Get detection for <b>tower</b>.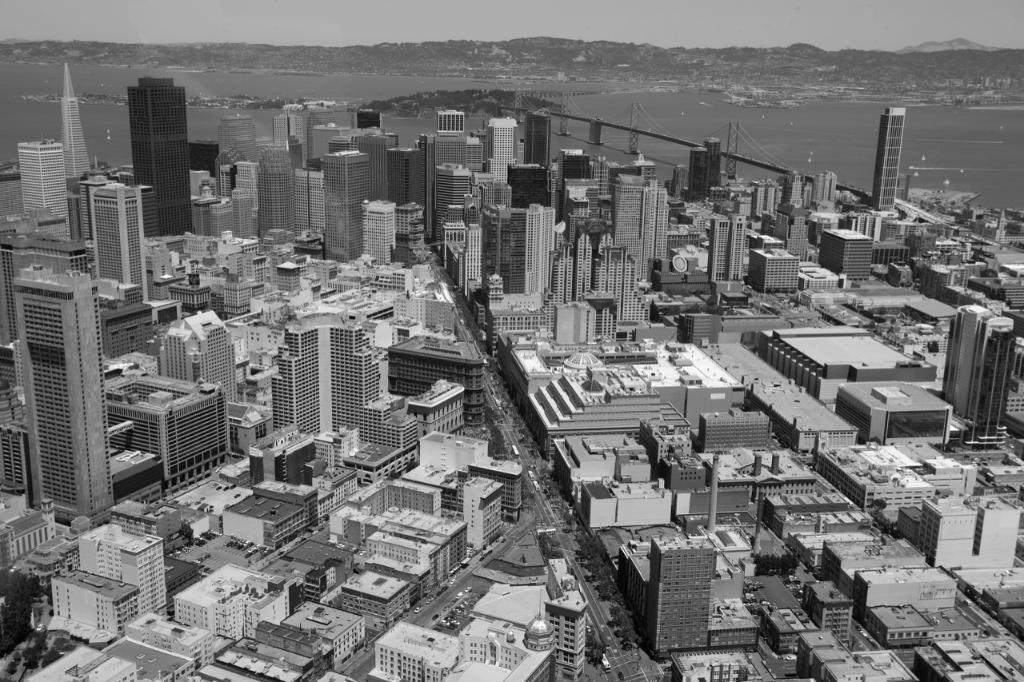
Detection: Rect(322, 145, 375, 259).
